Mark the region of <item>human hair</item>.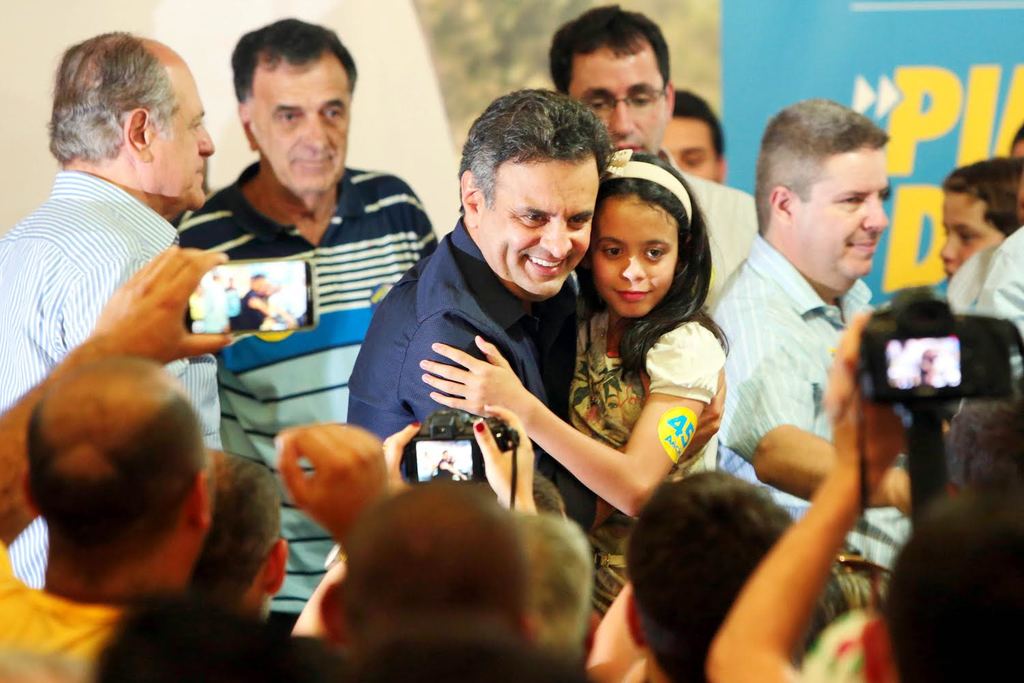
Region: 939, 152, 1023, 237.
